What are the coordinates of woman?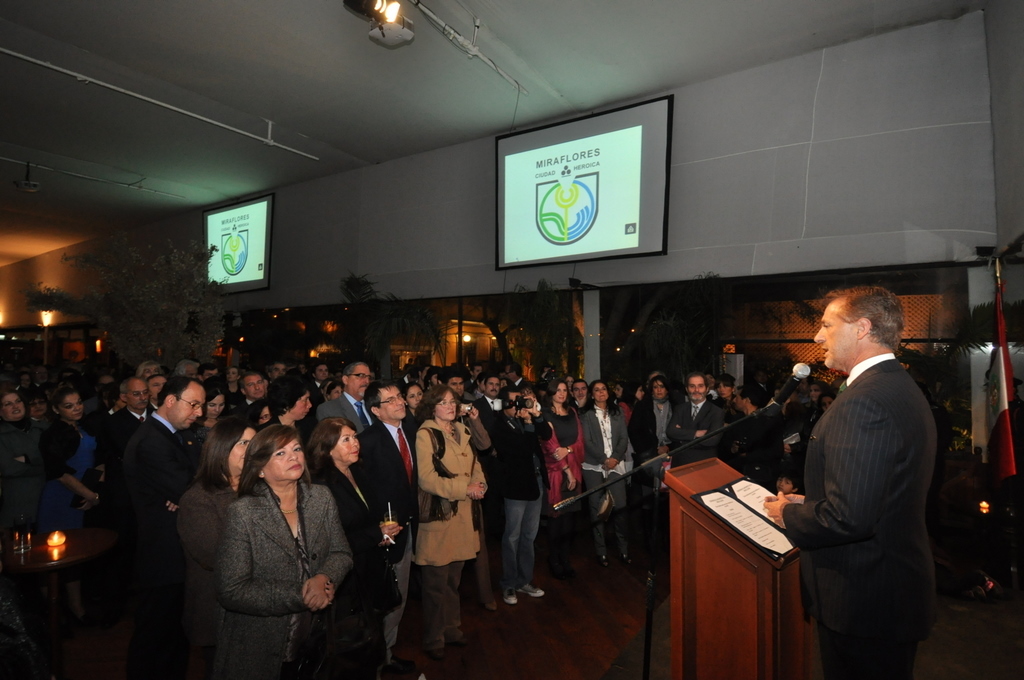
[x1=634, y1=378, x2=672, y2=499].
